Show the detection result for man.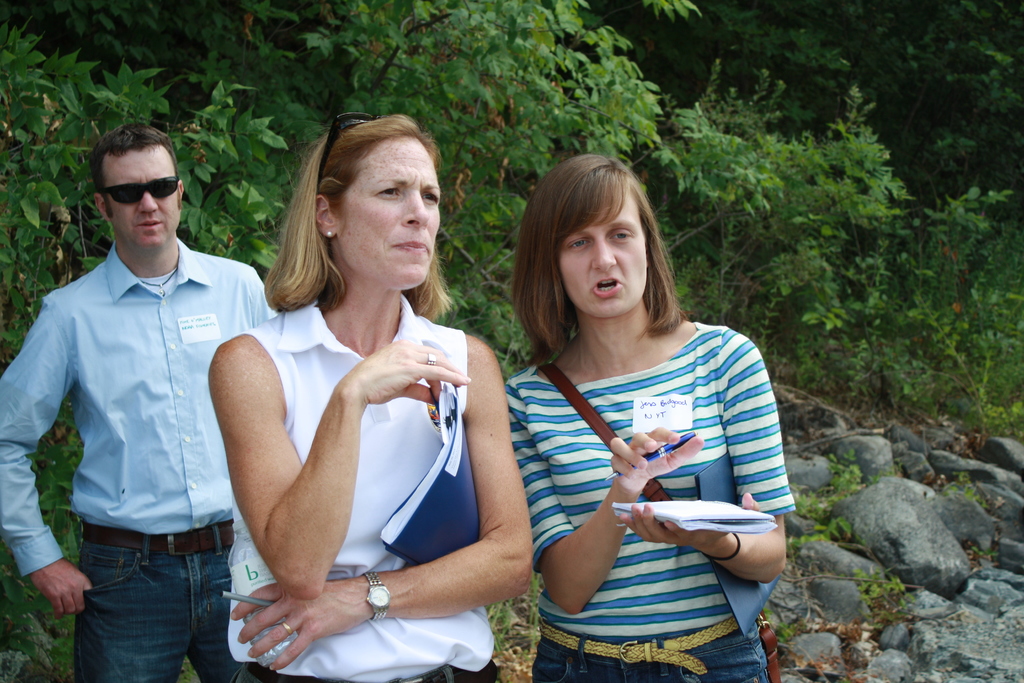
pyautogui.locateOnScreen(0, 74, 277, 667).
